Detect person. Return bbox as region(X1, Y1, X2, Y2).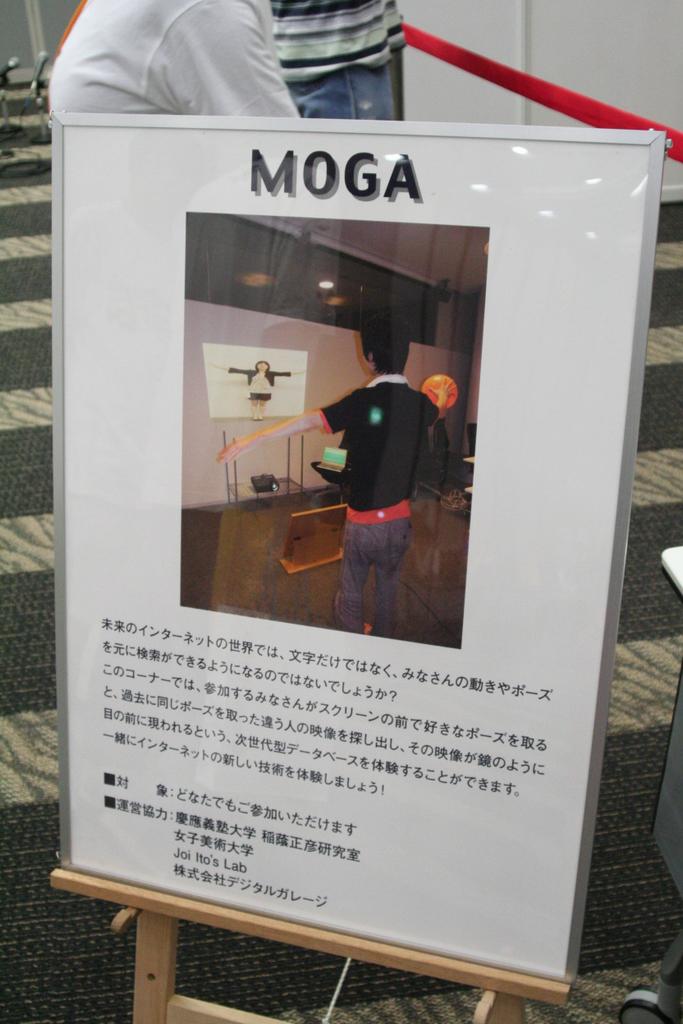
region(304, 311, 453, 676).
